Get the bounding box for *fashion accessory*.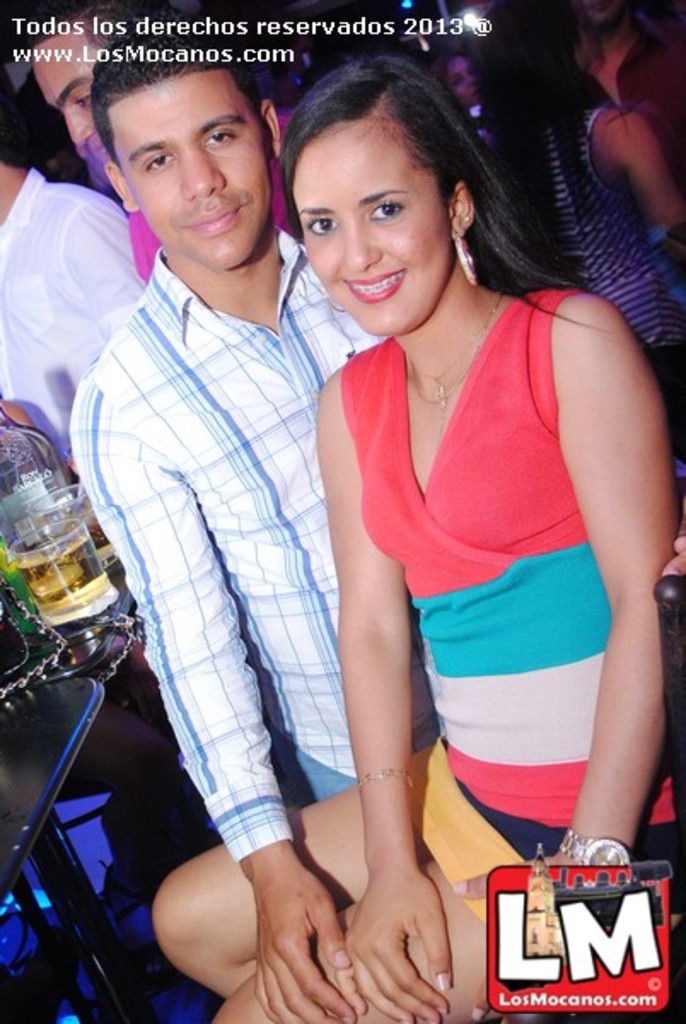
BBox(353, 763, 420, 800).
